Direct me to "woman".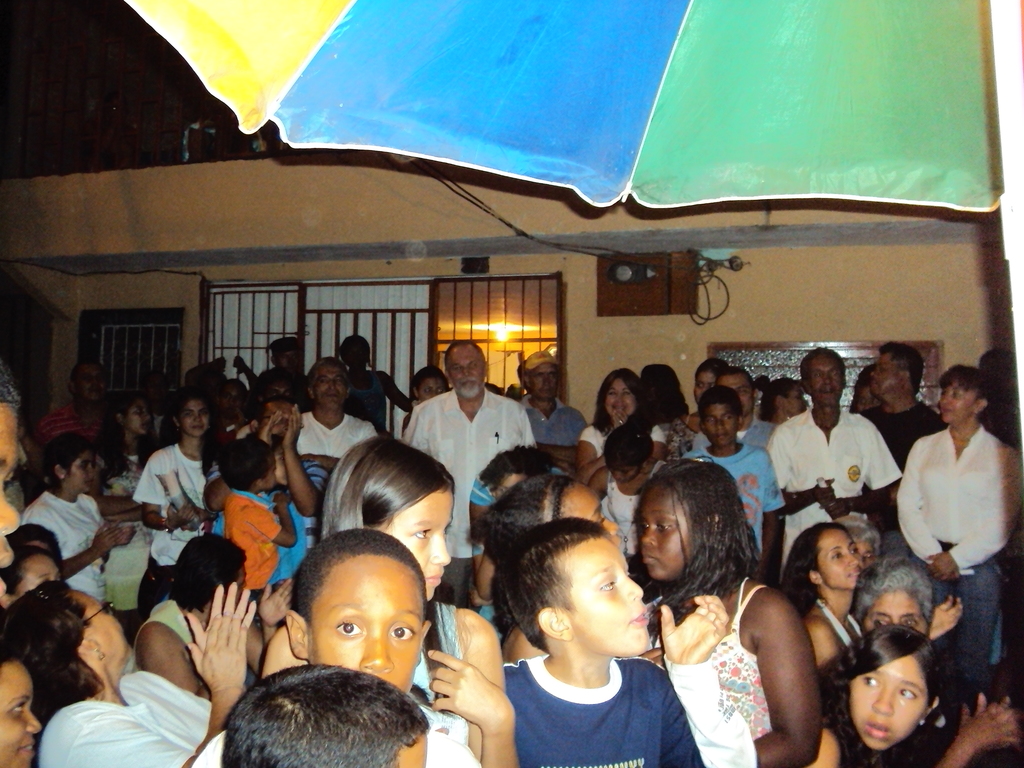
Direction: {"left": 0, "top": 580, "right": 257, "bottom": 767}.
